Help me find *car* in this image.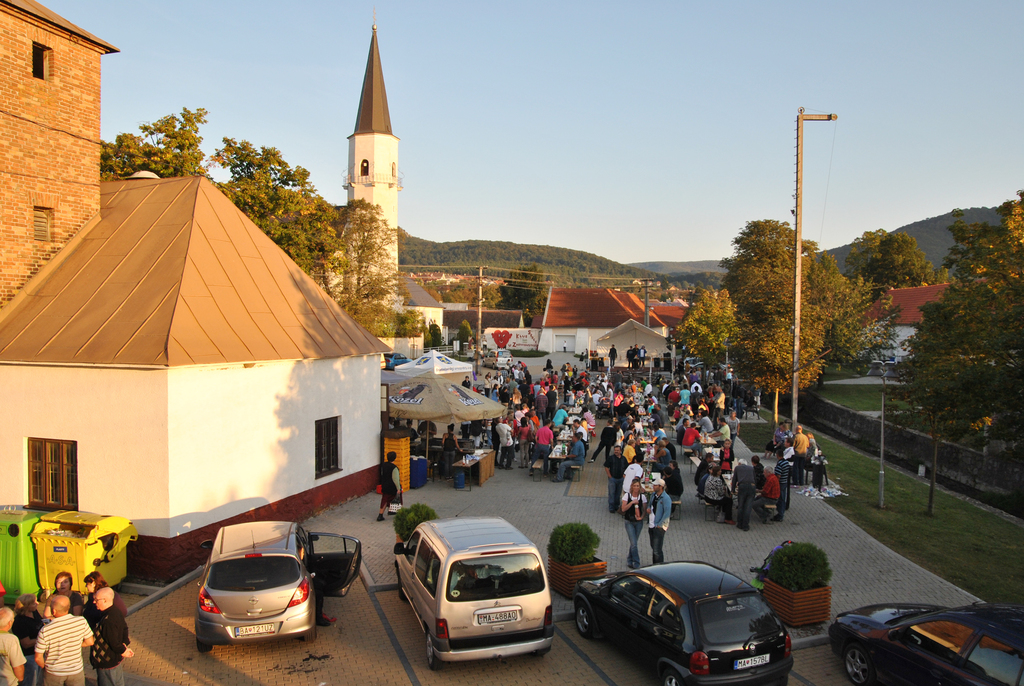
Found it: (191, 520, 364, 655).
